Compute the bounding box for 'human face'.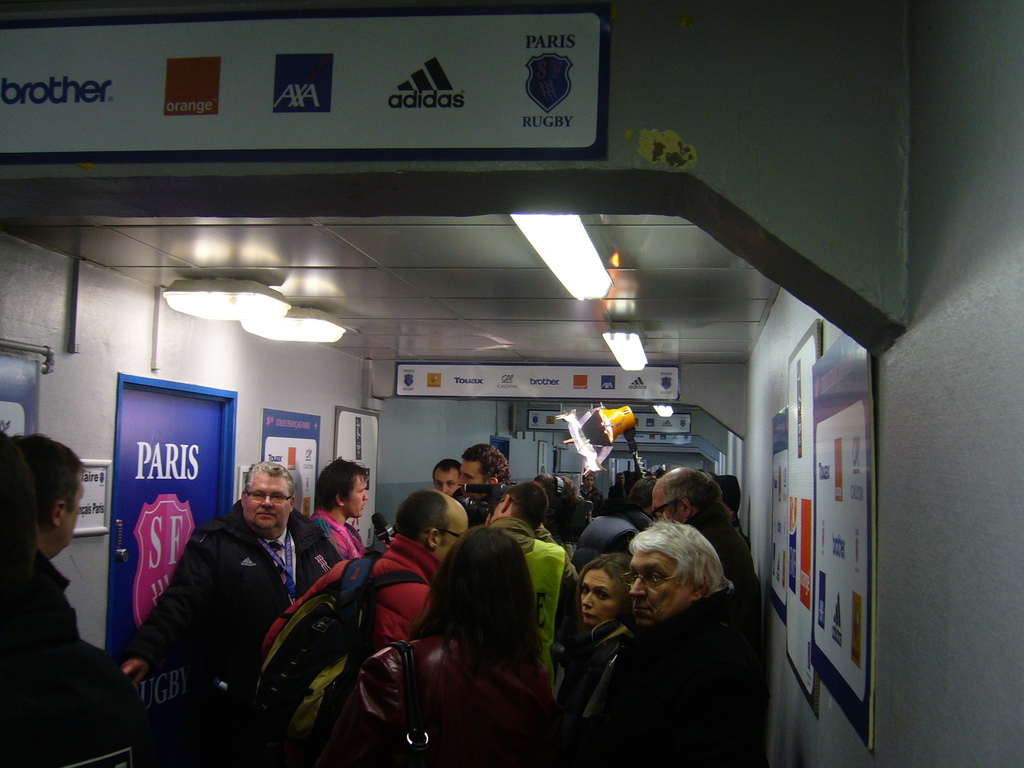
[345,479,367,518].
